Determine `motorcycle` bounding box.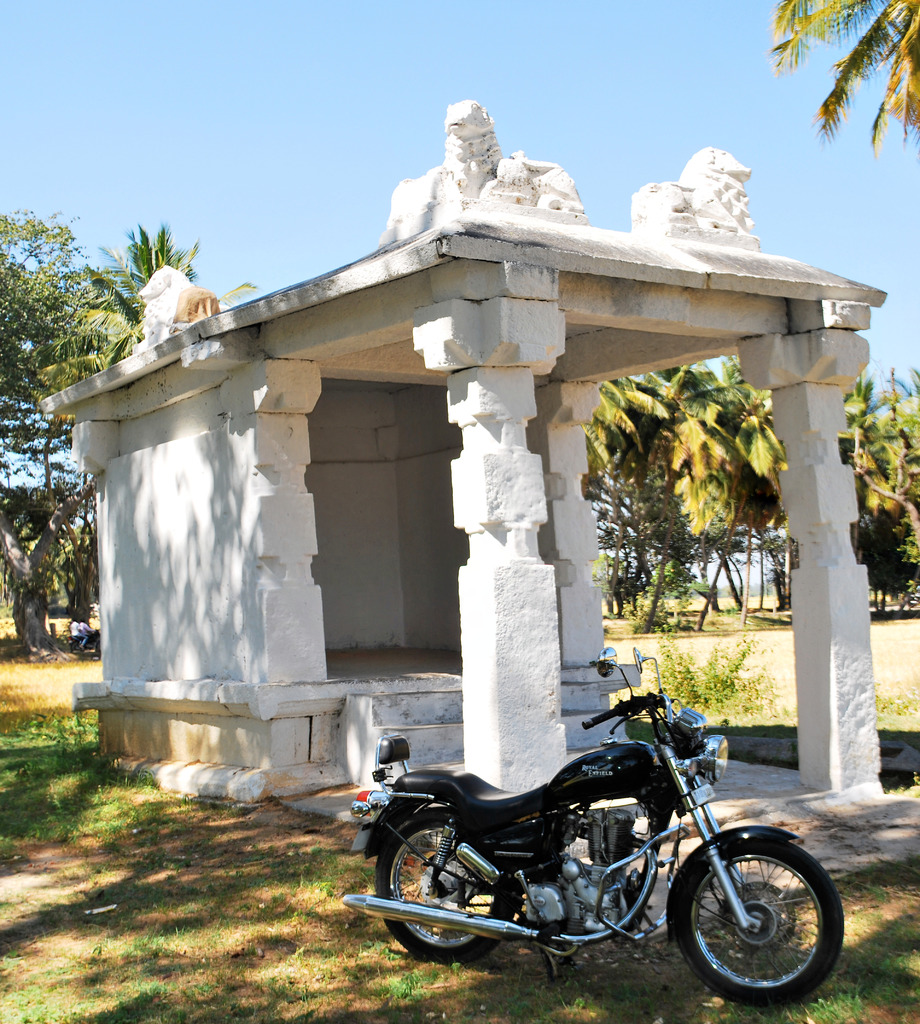
Determined: x1=348, y1=675, x2=846, y2=994.
